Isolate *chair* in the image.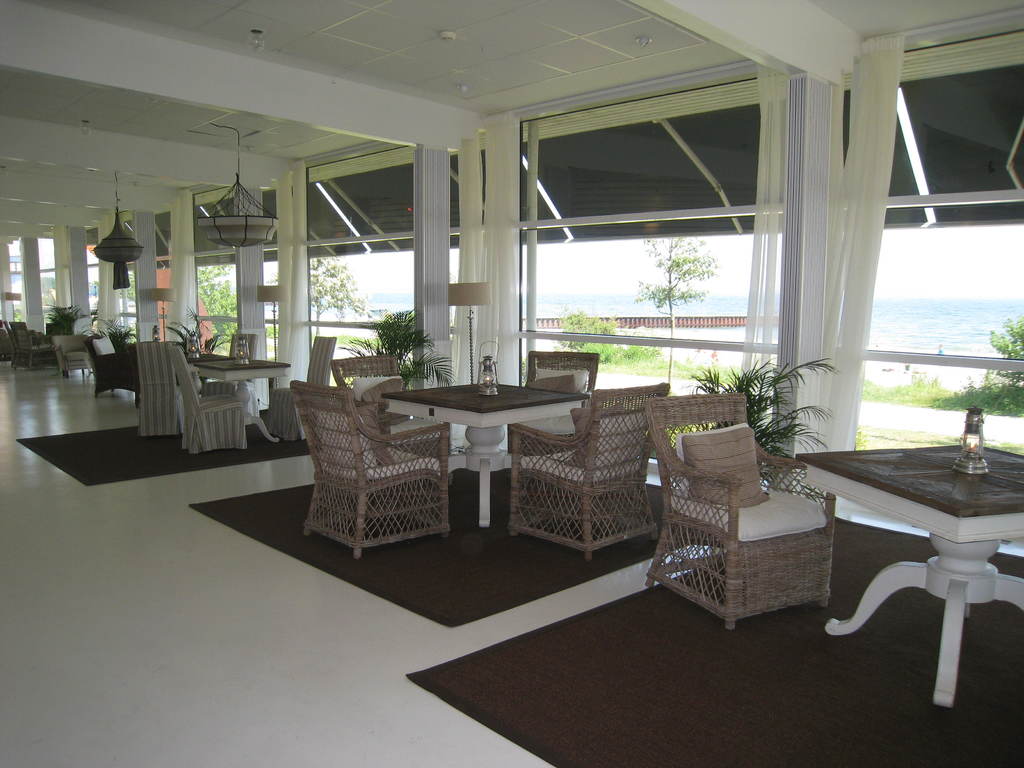
Isolated region: crop(266, 328, 339, 442).
